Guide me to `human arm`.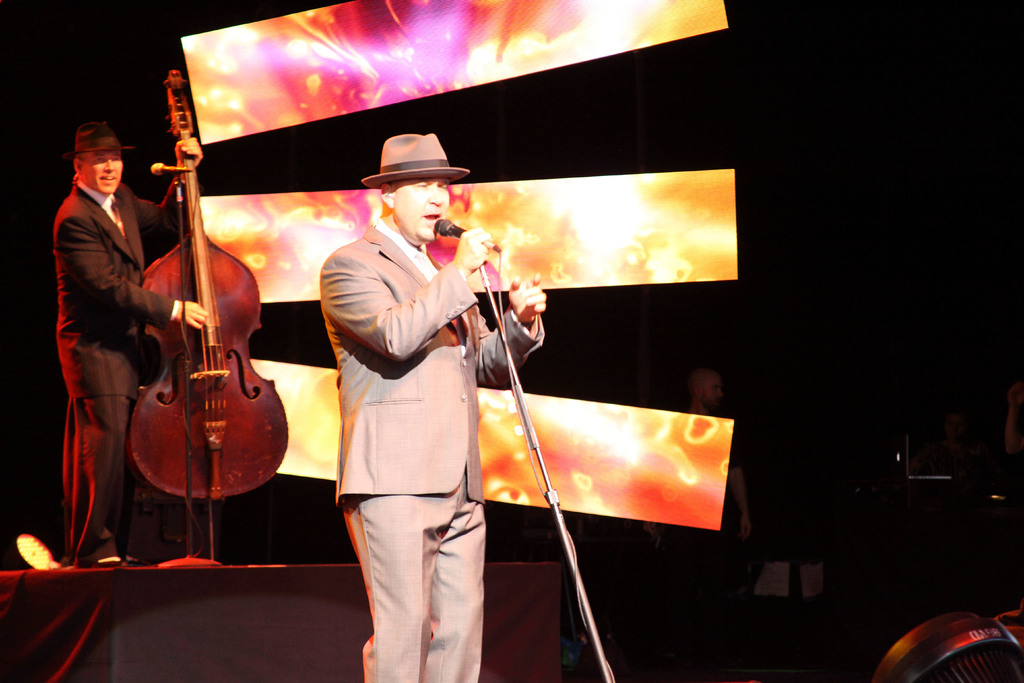
Guidance: x1=476, y1=272, x2=552, y2=386.
